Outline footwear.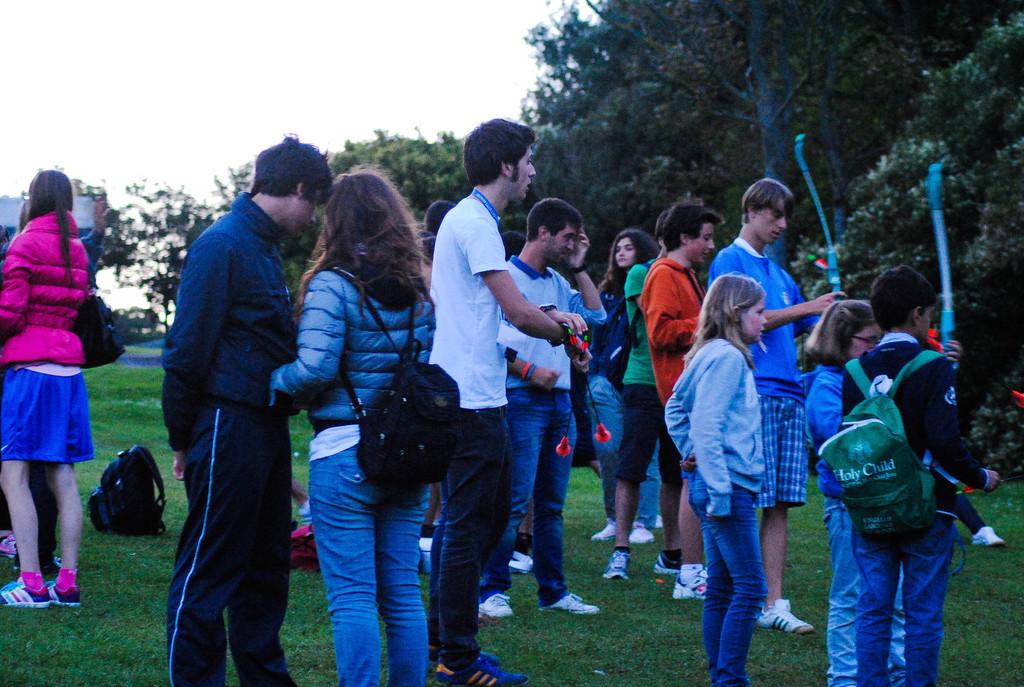
Outline: 430 645 502 667.
